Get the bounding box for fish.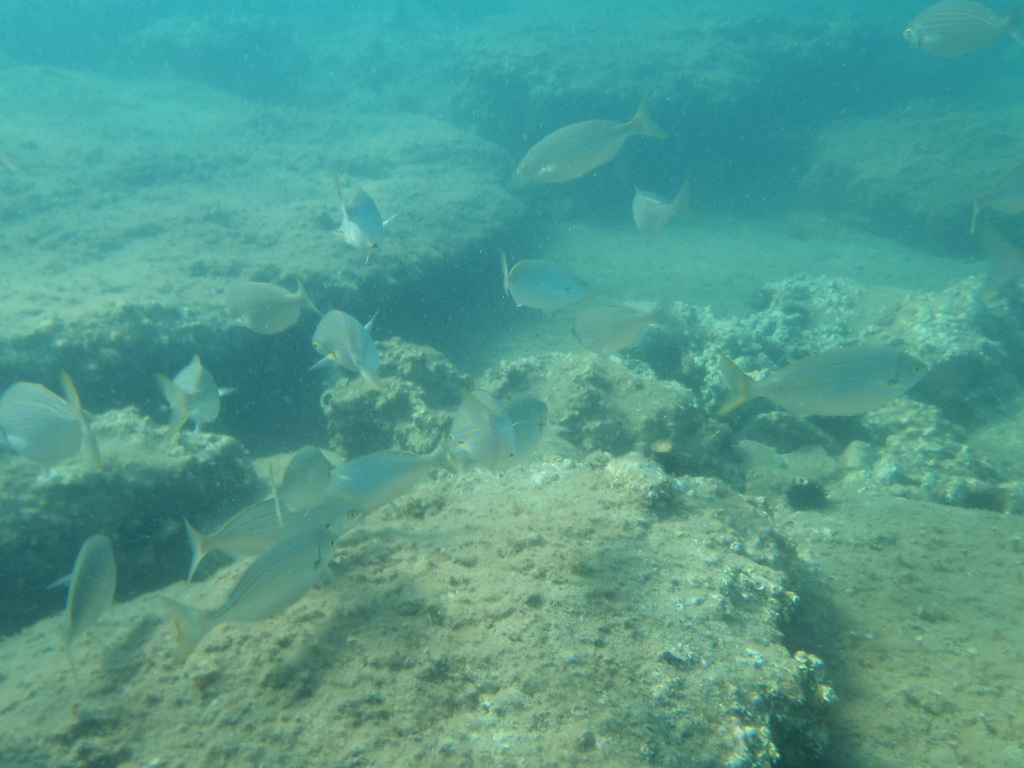
<bbox>324, 443, 457, 521</bbox>.
